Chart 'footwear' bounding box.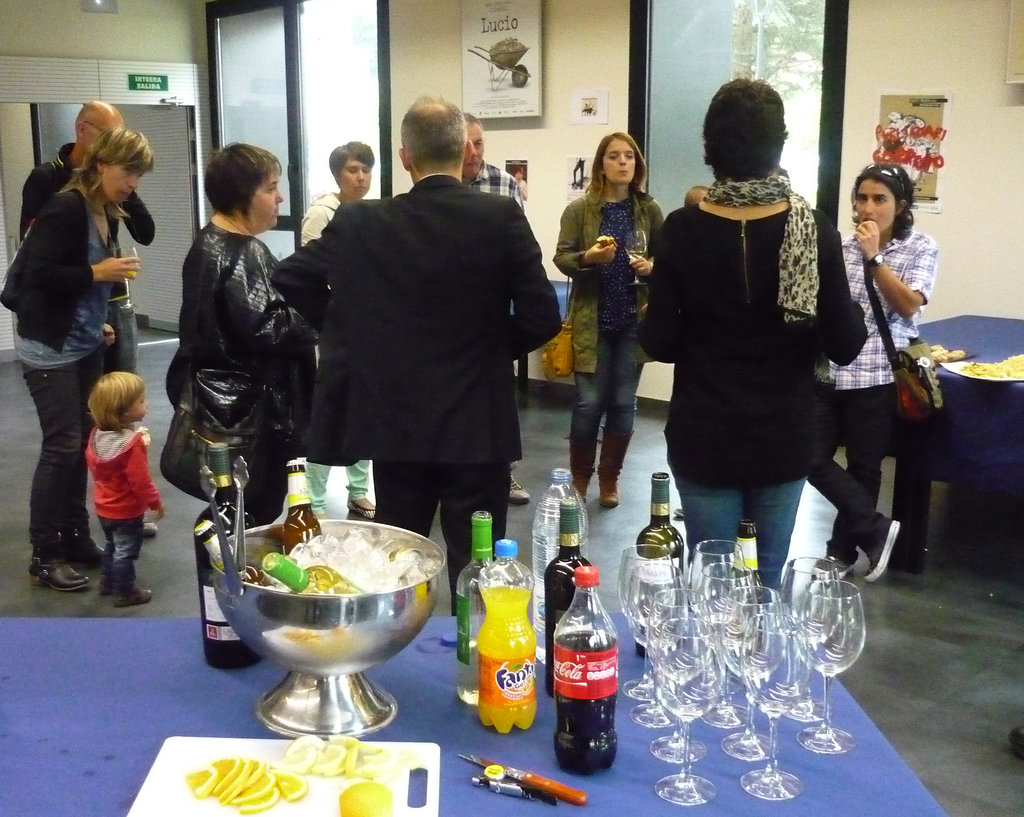
Charted: locate(562, 418, 604, 511).
